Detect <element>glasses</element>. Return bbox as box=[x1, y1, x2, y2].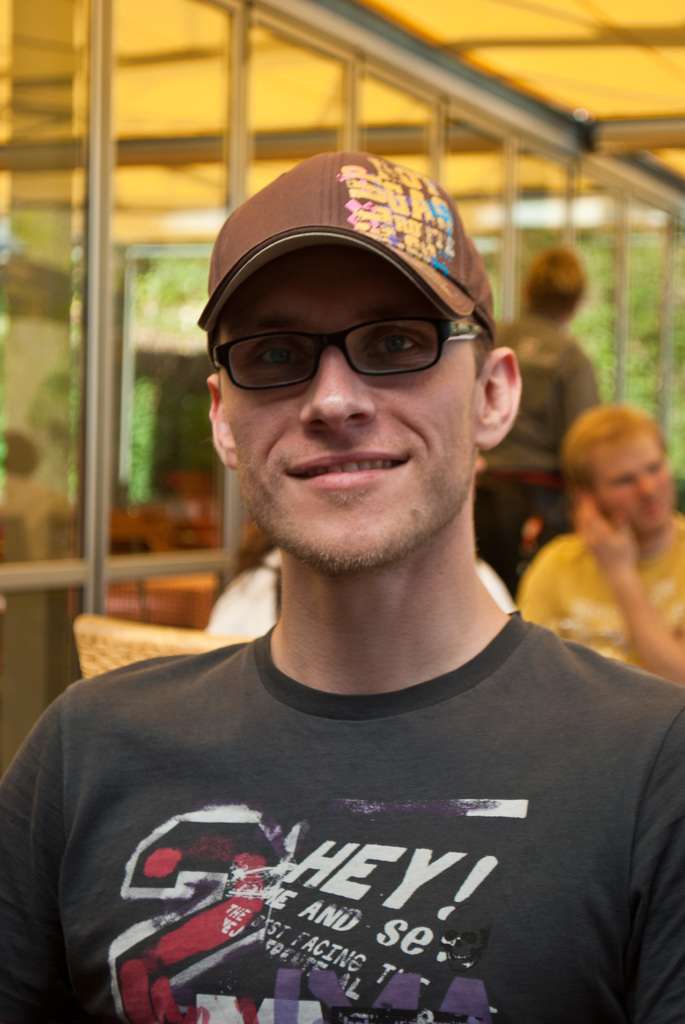
box=[216, 306, 485, 403].
